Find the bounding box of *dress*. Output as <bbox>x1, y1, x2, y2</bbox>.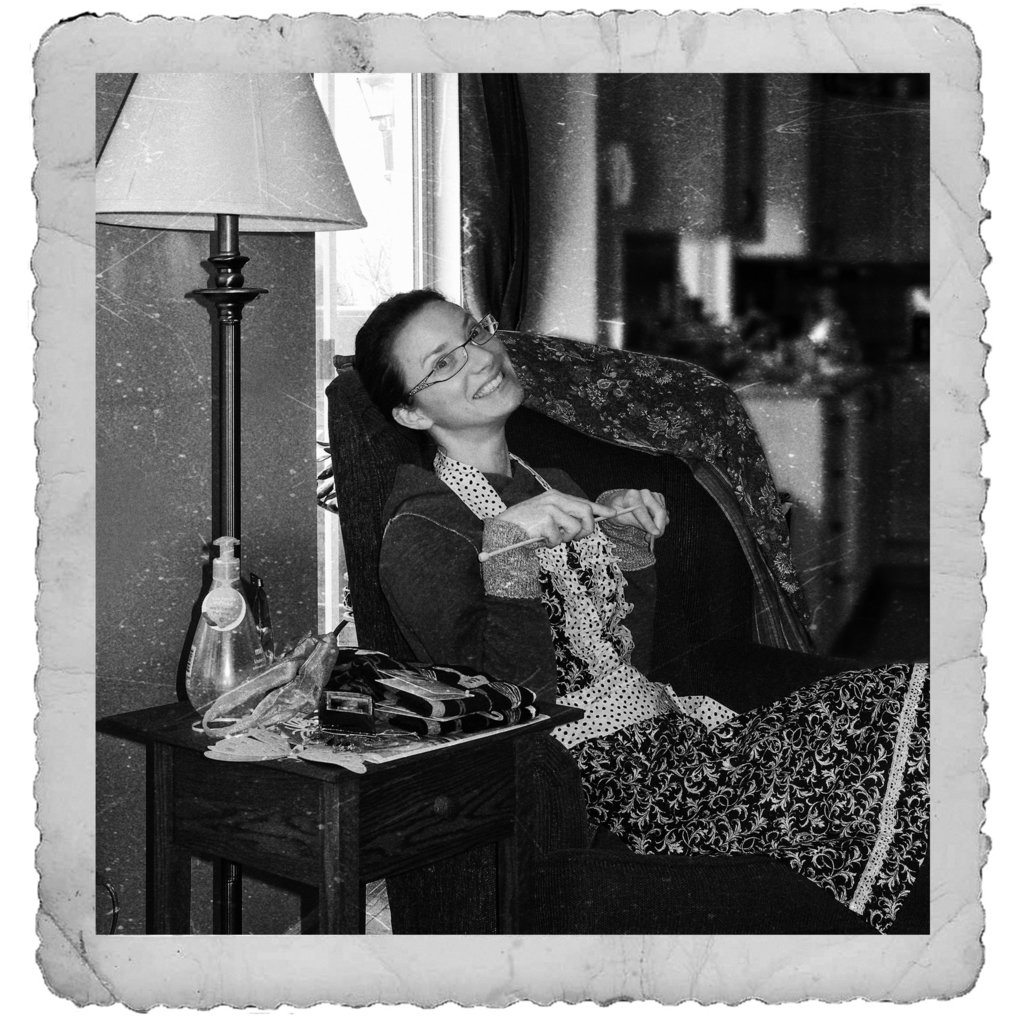
<bbox>377, 446, 929, 942</bbox>.
